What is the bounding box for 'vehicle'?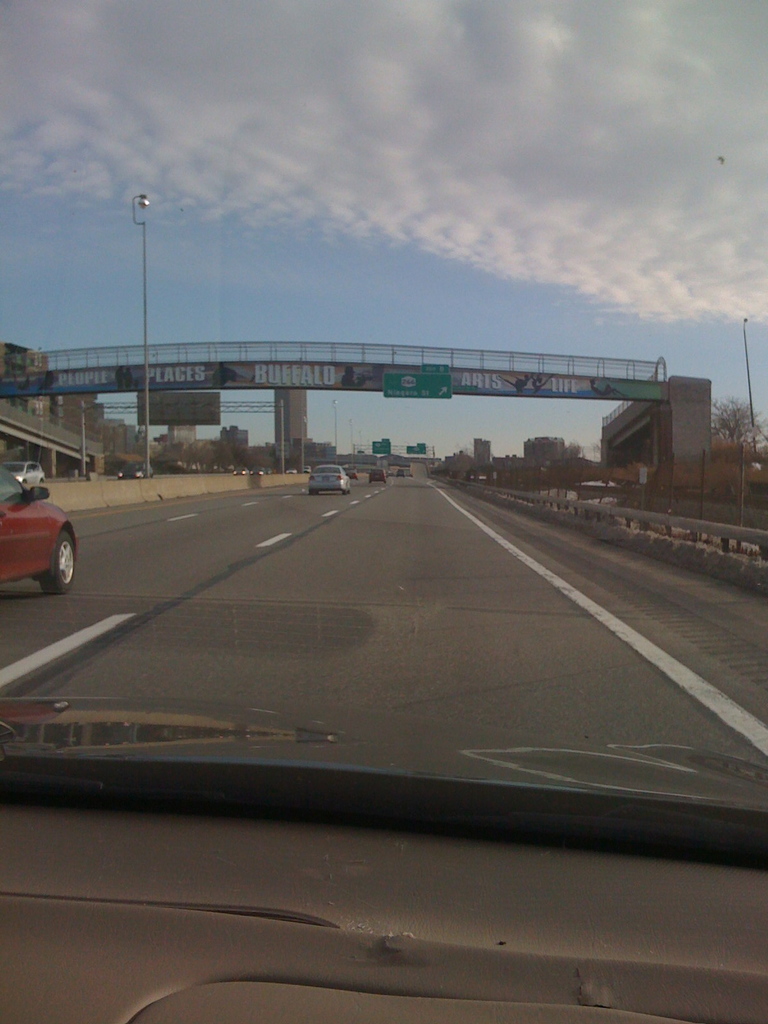
[x1=0, y1=0, x2=767, y2=1023].
